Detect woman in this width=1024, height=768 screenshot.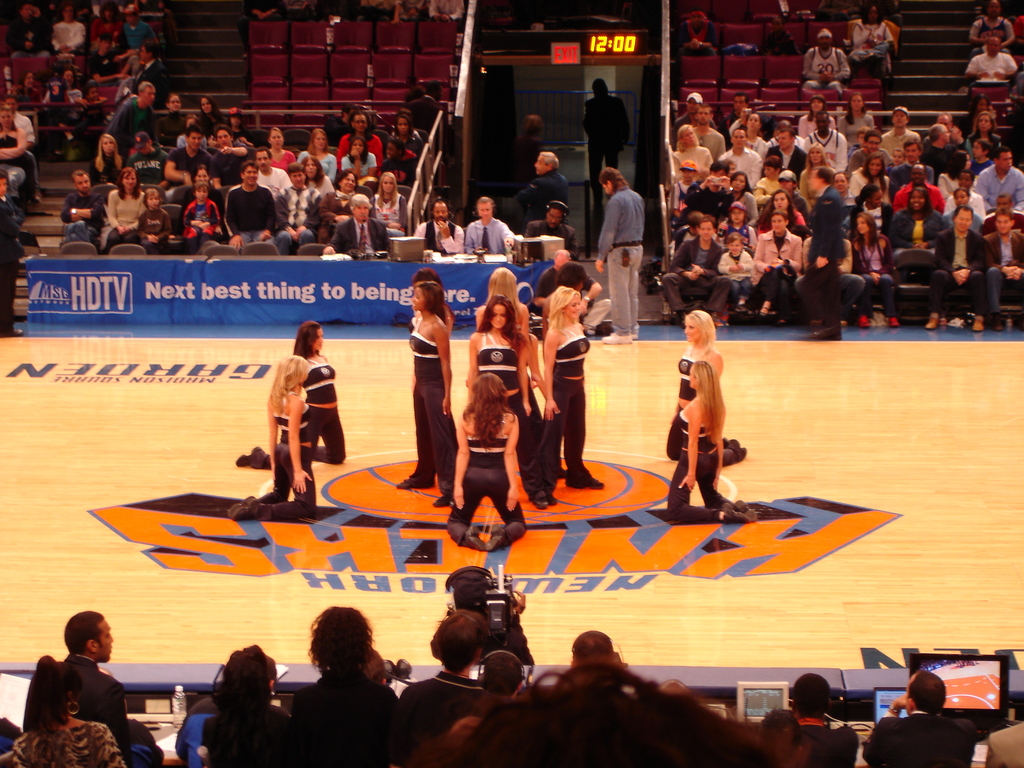
Detection: box=[669, 124, 717, 184].
